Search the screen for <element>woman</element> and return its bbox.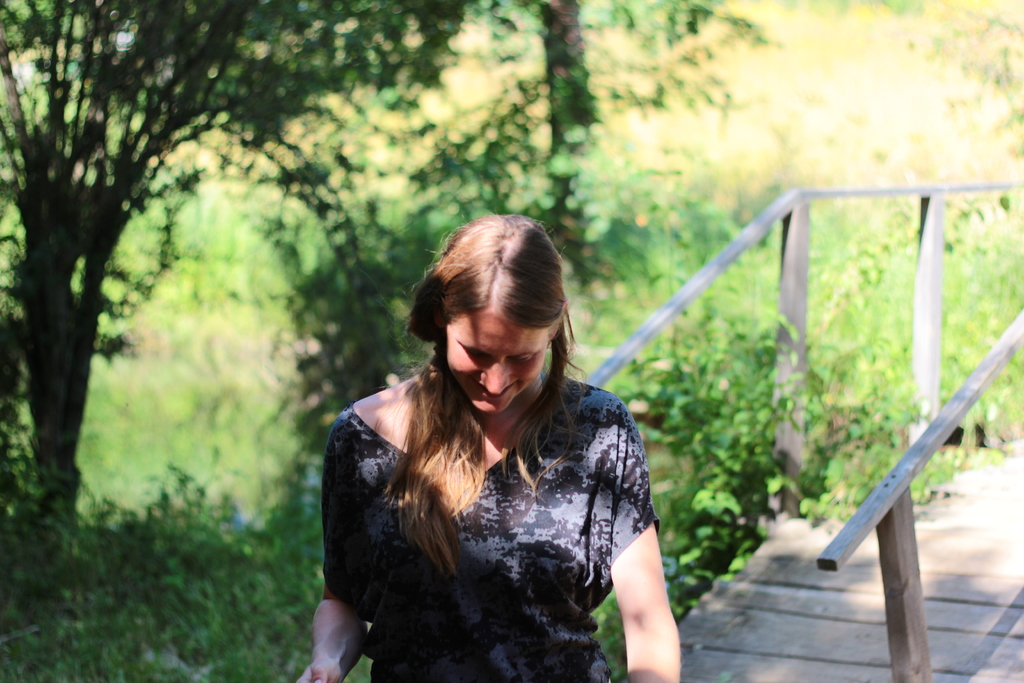
Found: bbox=(309, 202, 694, 682).
